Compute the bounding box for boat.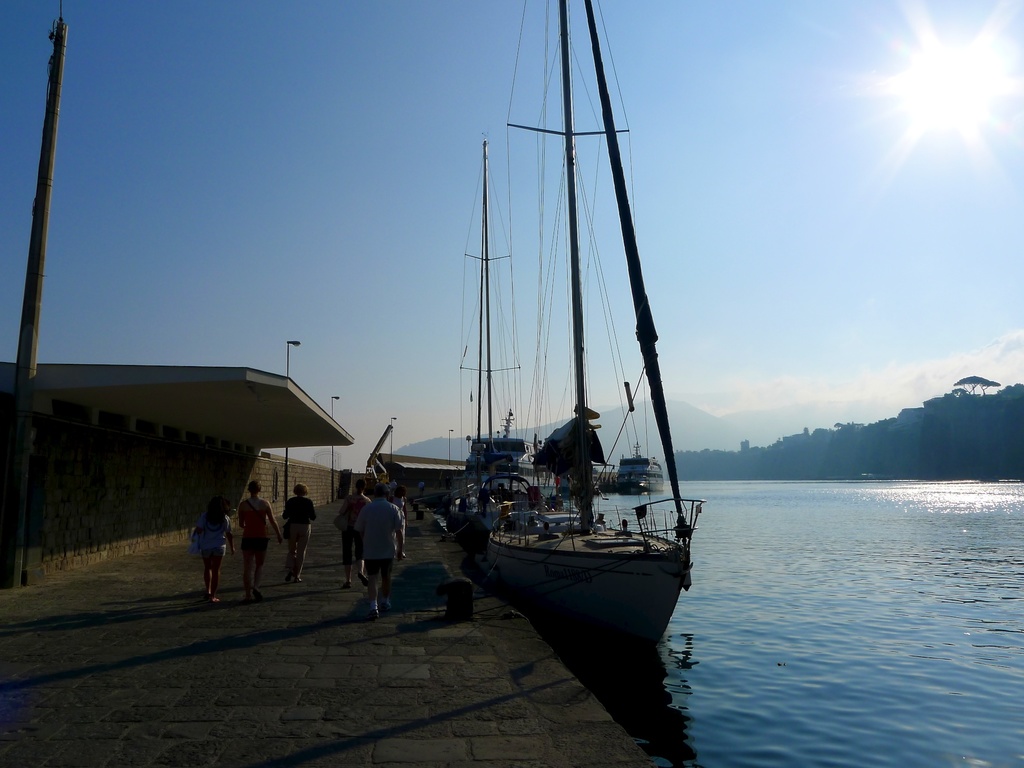
l=616, t=445, r=670, b=497.
